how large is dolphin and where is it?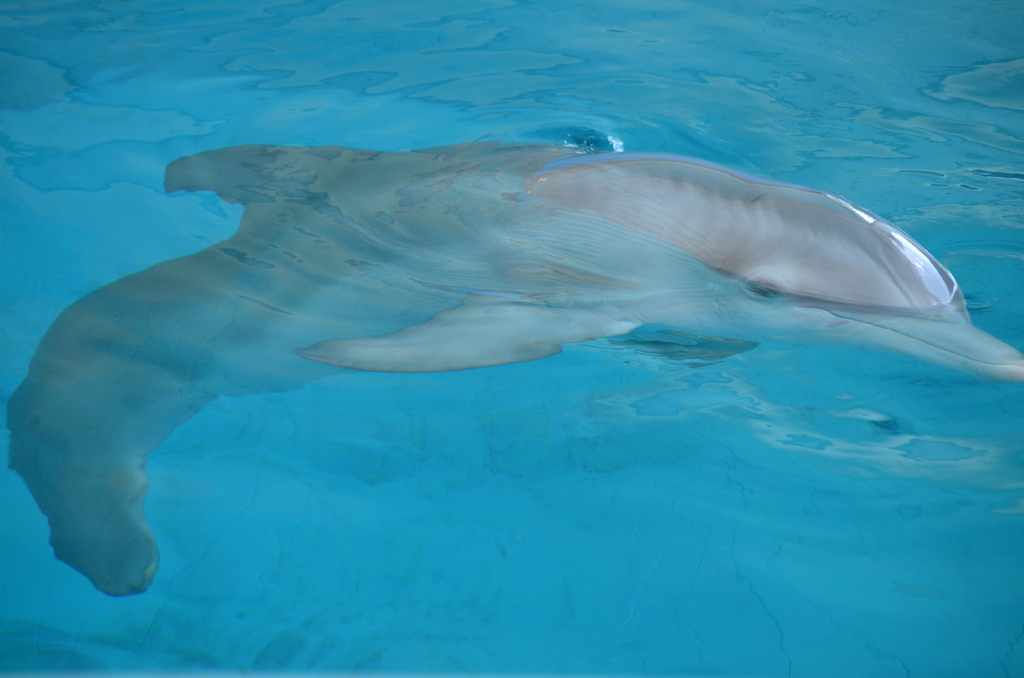
Bounding box: 8/136/1023/597.
